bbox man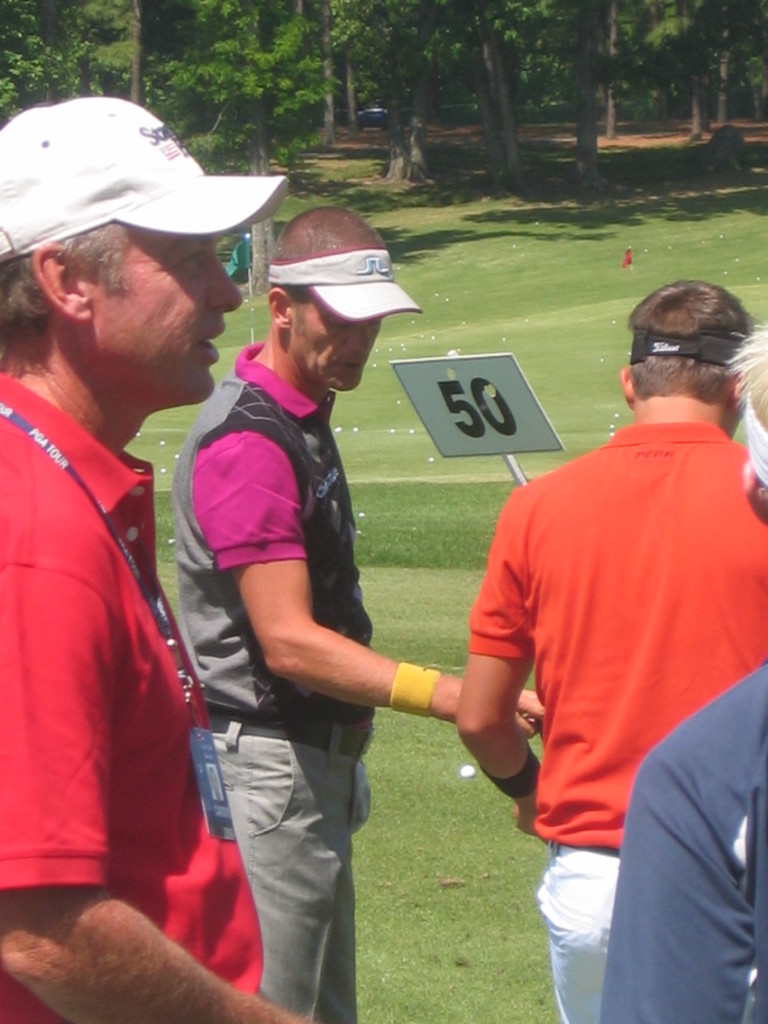
<box>598,330,767,1023</box>
